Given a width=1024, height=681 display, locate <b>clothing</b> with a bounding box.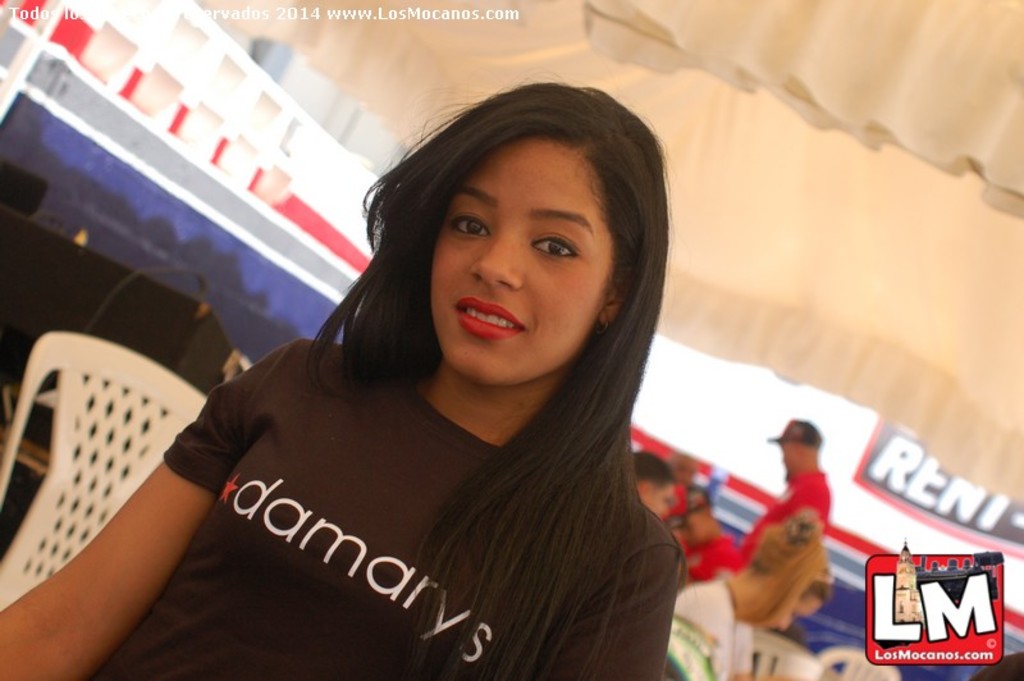
Located: {"x1": 745, "y1": 471, "x2": 841, "y2": 565}.
